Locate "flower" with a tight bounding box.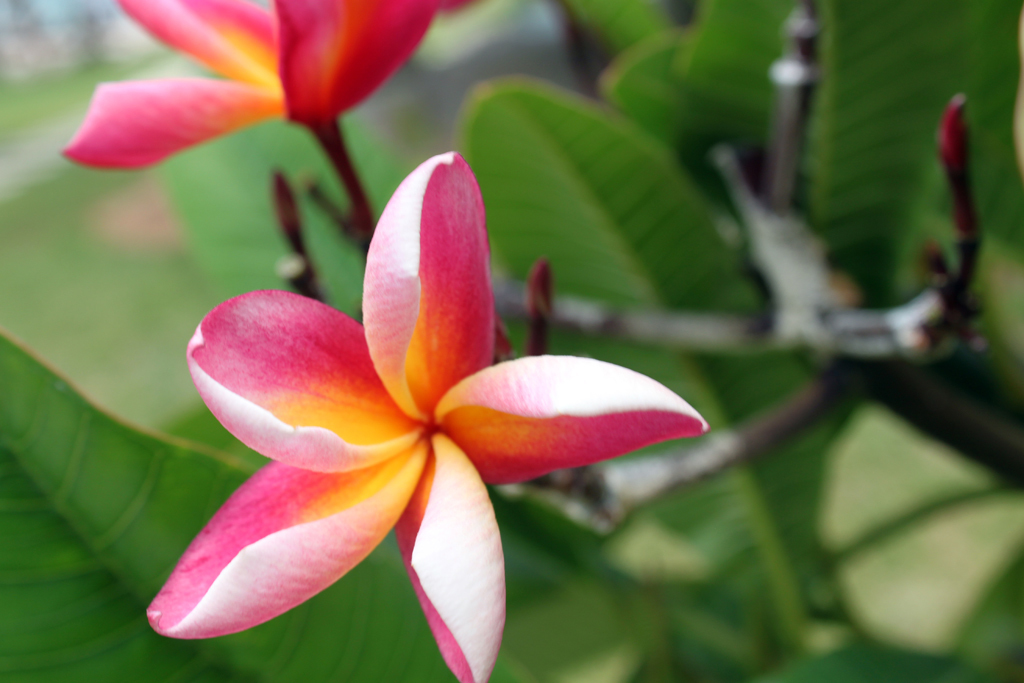
l=57, t=1, r=463, b=175.
